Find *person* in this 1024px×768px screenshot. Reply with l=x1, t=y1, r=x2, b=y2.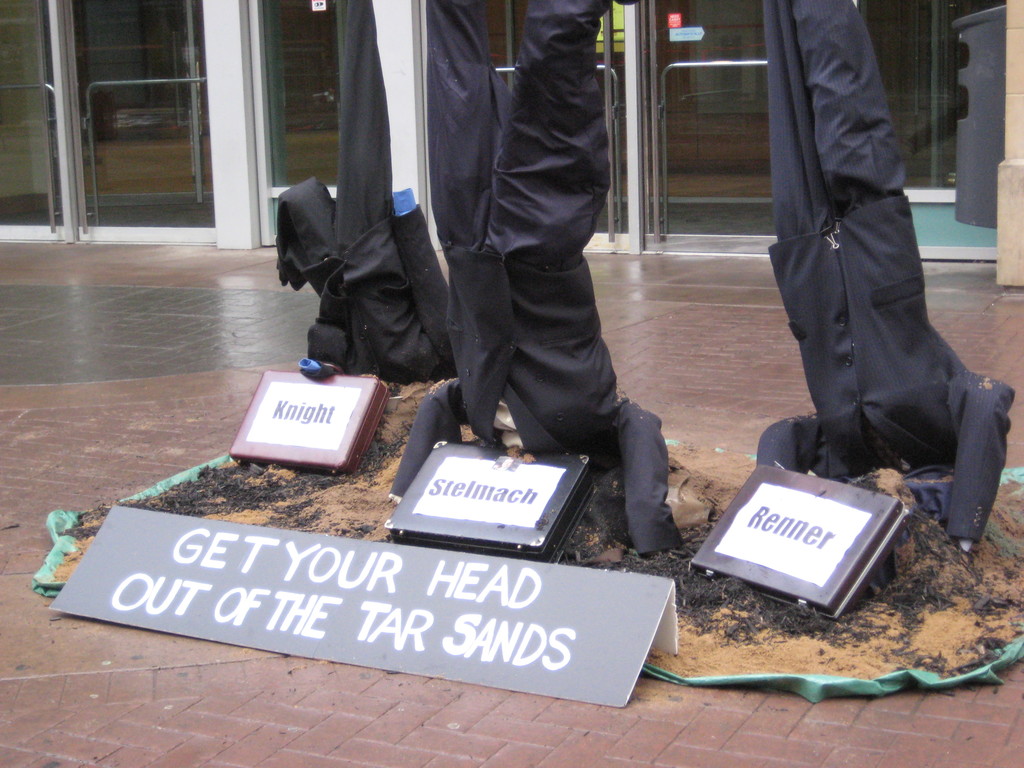
l=401, t=0, r=657, b=520.
